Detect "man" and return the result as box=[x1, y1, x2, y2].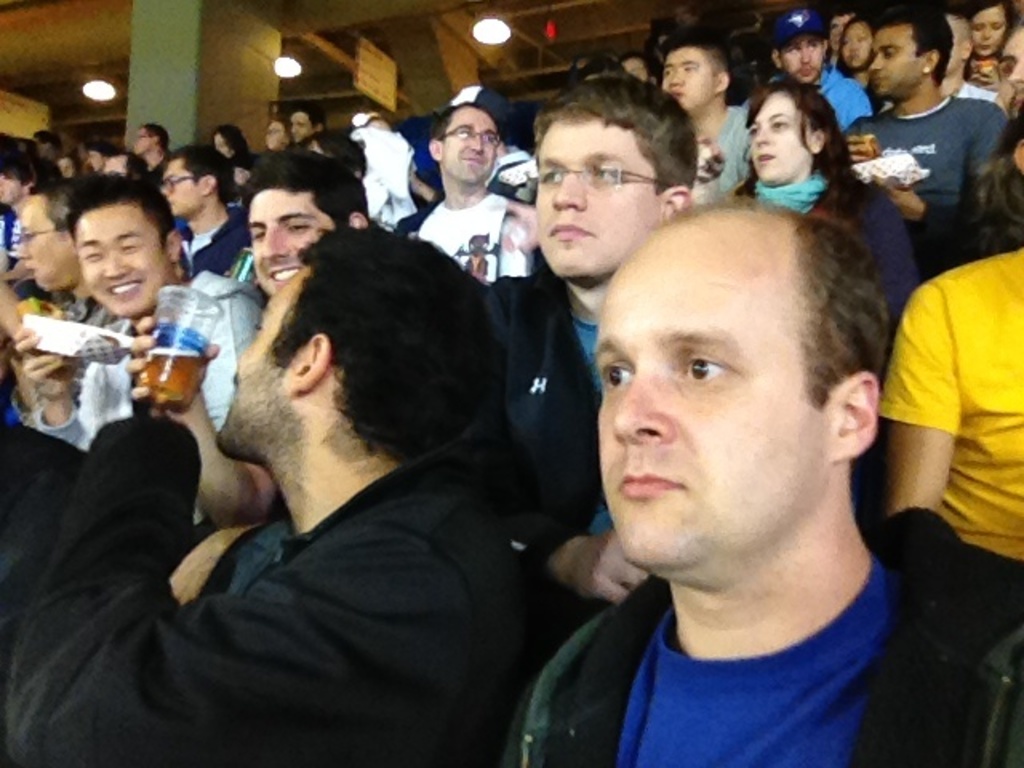
box=[3, 178, 266, 531].
